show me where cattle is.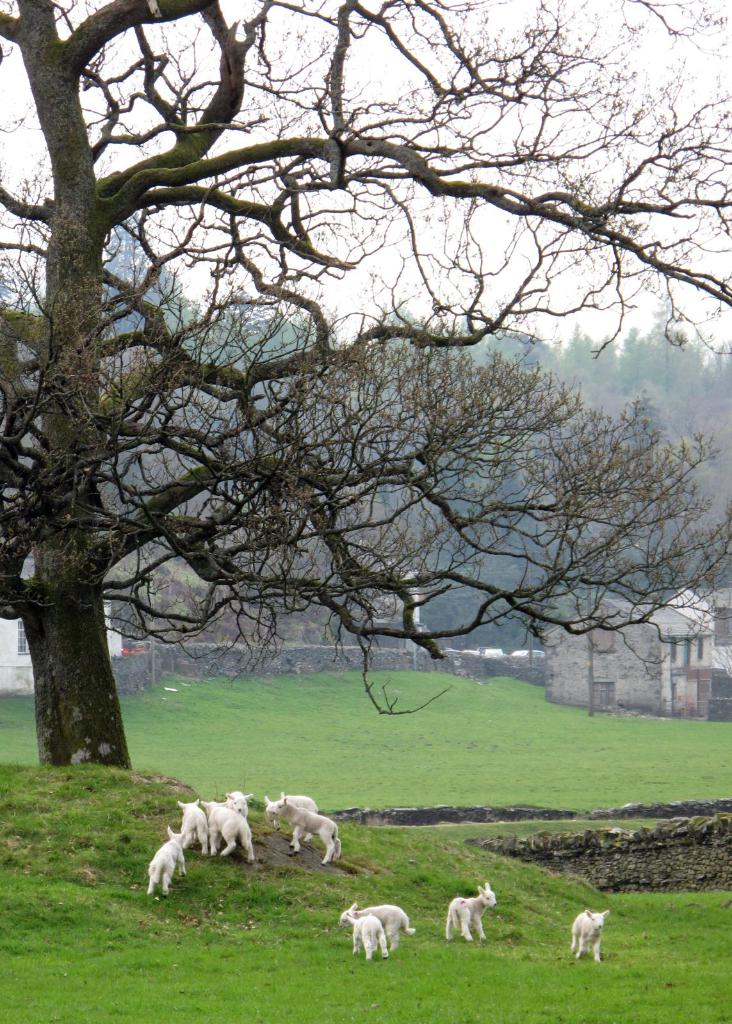
cattle is at bbox=[226, 788, 252, 817].
